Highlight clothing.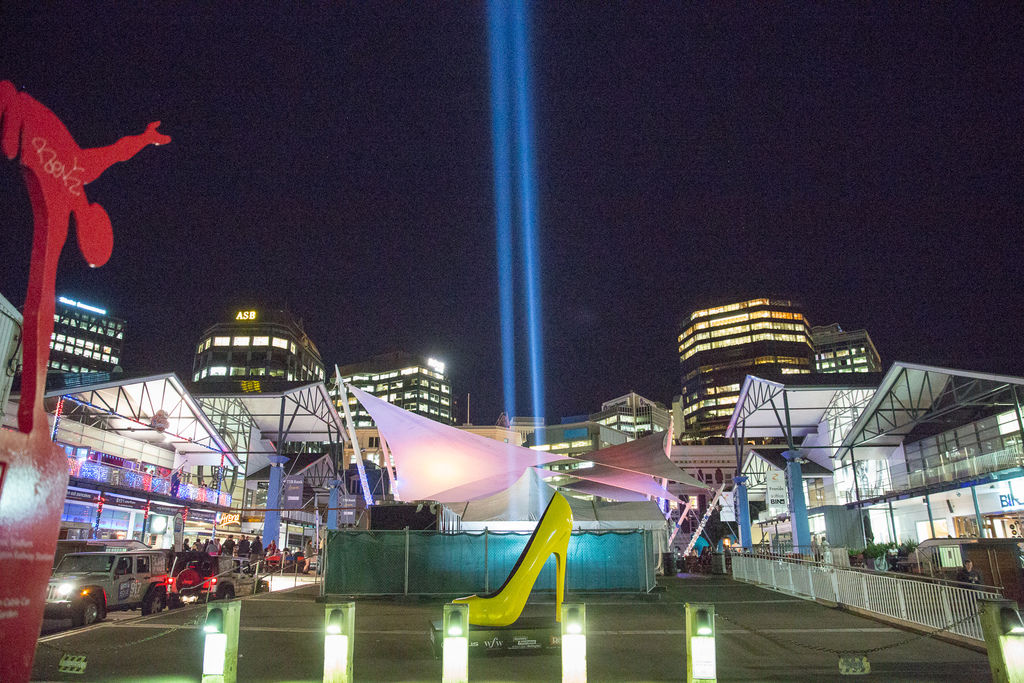
Highlighted region: bbox=[885, 548, 900, 569].
